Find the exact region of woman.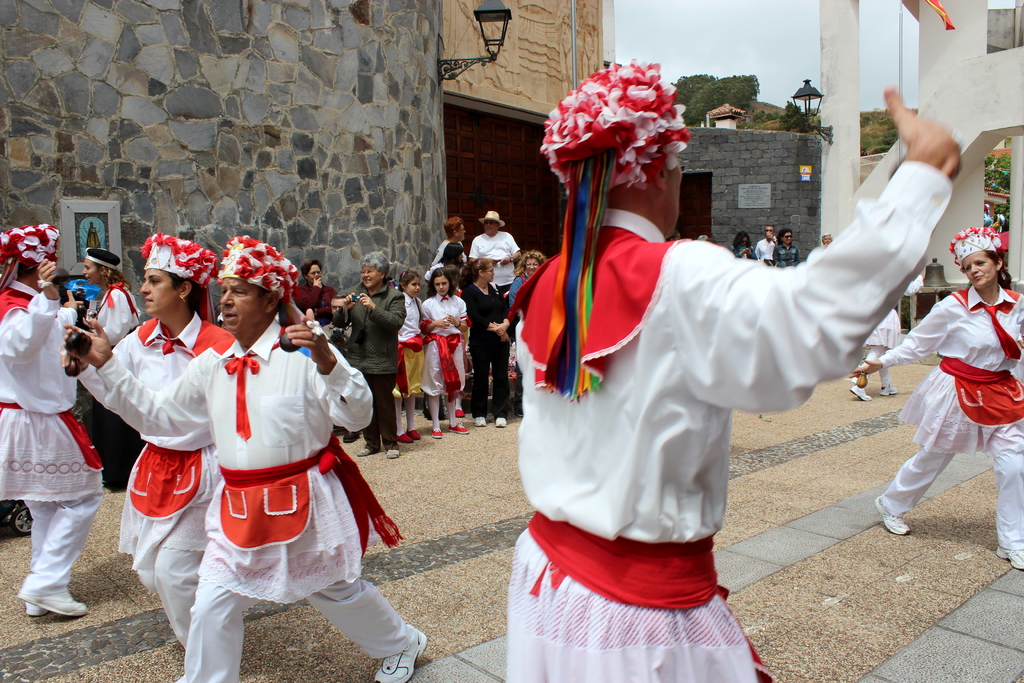
Exact region: <box>335,247,408,462</box>.
